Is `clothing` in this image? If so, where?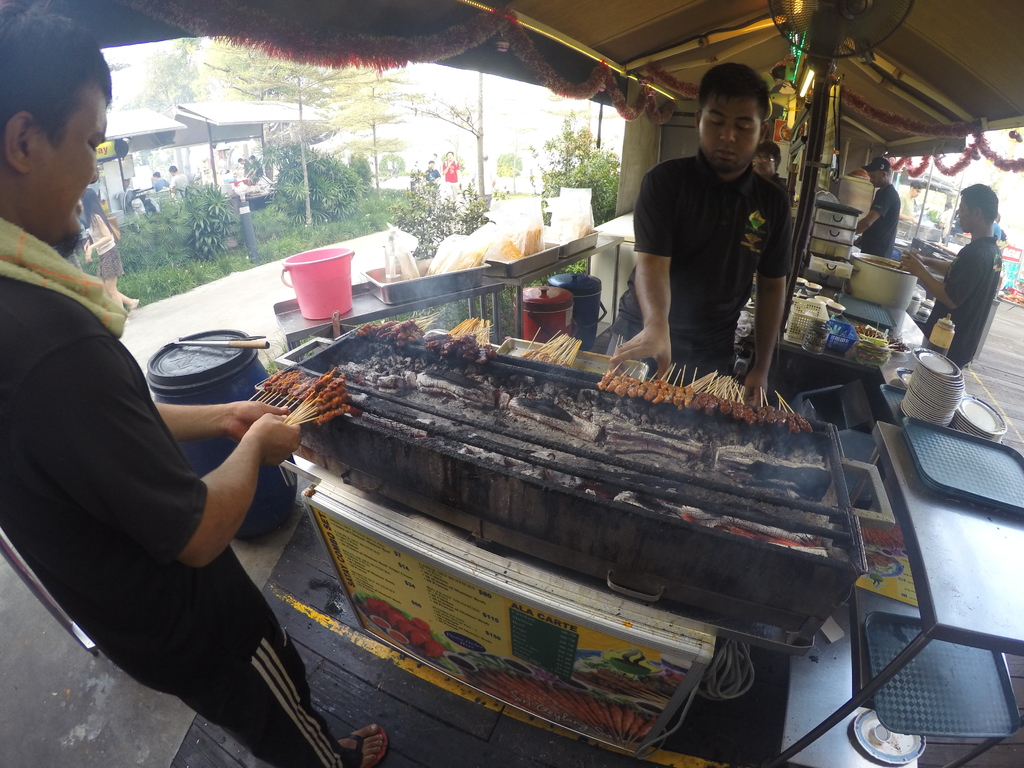
Yes, at box(856, 177, 897, 252).
